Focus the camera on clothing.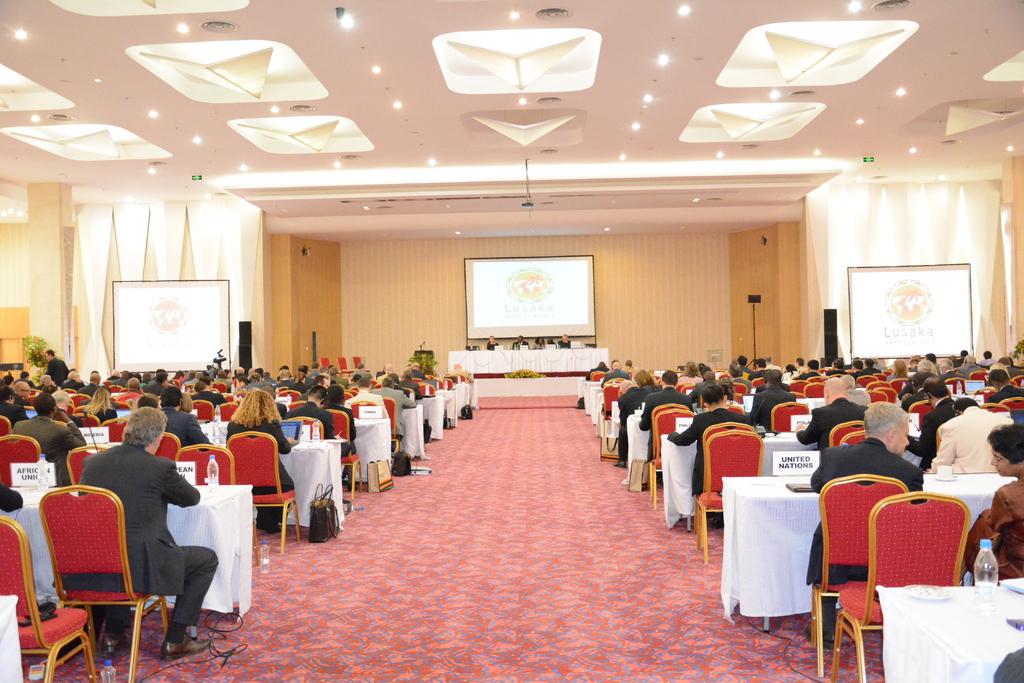
Focus region: l=808, t=440, r=934, b=640.
